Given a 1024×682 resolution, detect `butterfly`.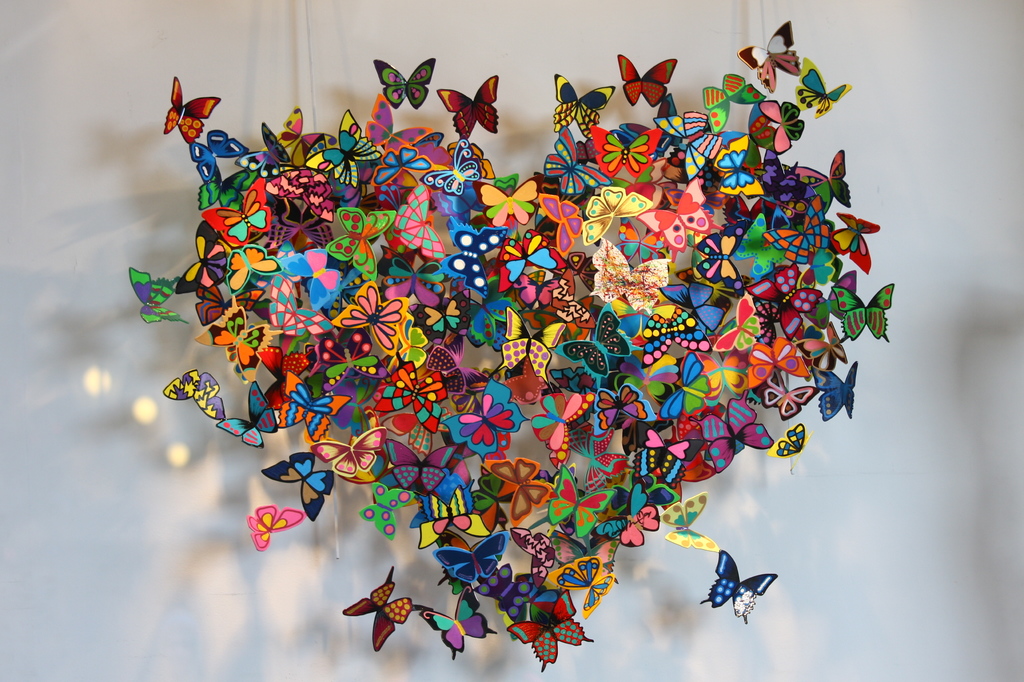
box(485, 454, 549, 530).
